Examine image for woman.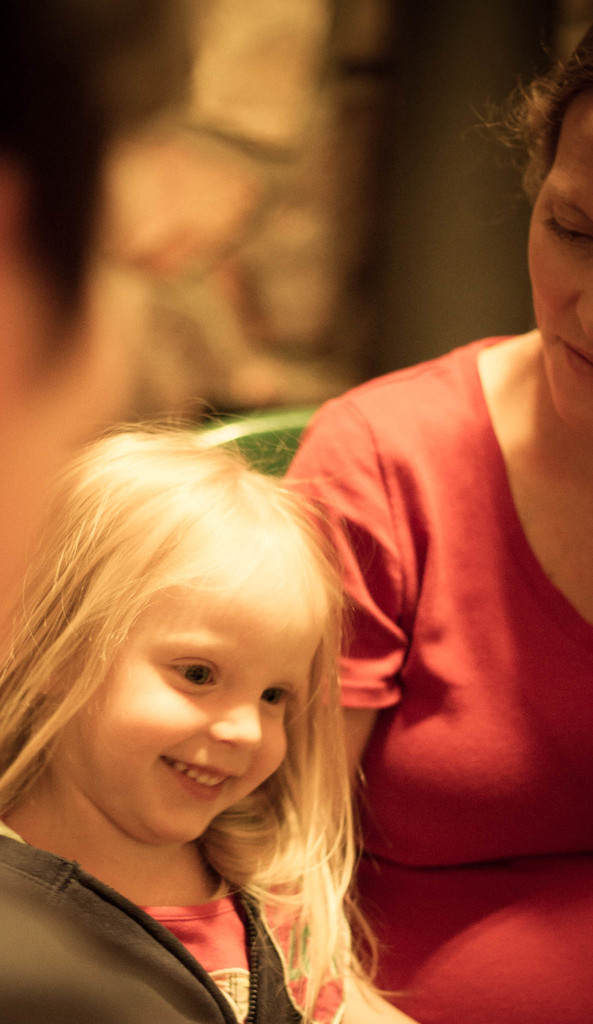
Examination result: (277,14,592,1023).
